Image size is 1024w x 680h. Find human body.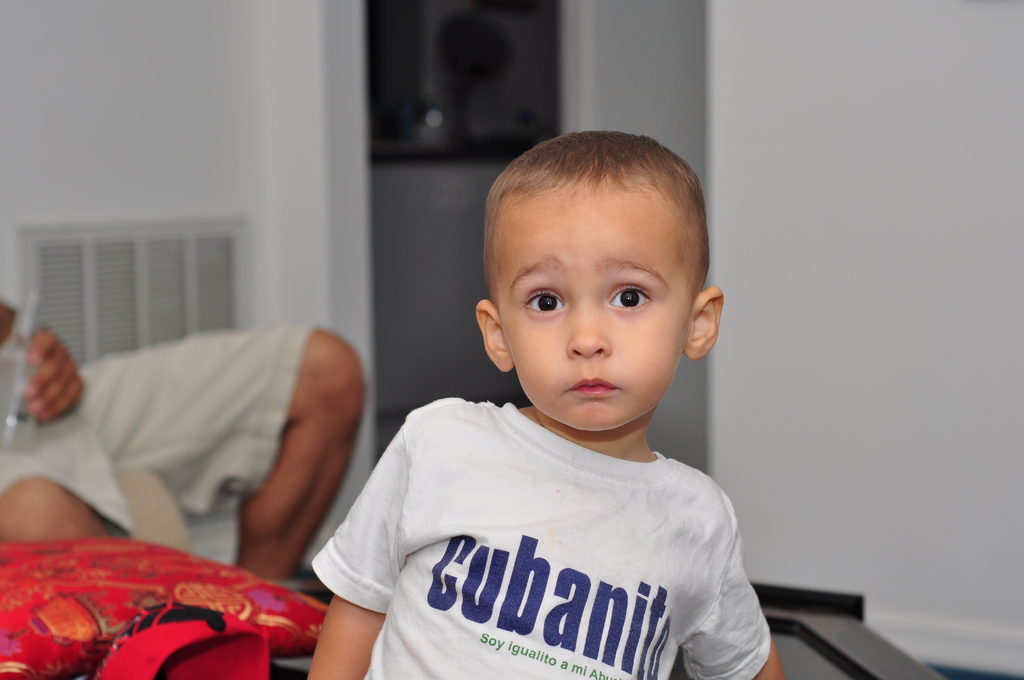
[328, 119, 771, 679].
